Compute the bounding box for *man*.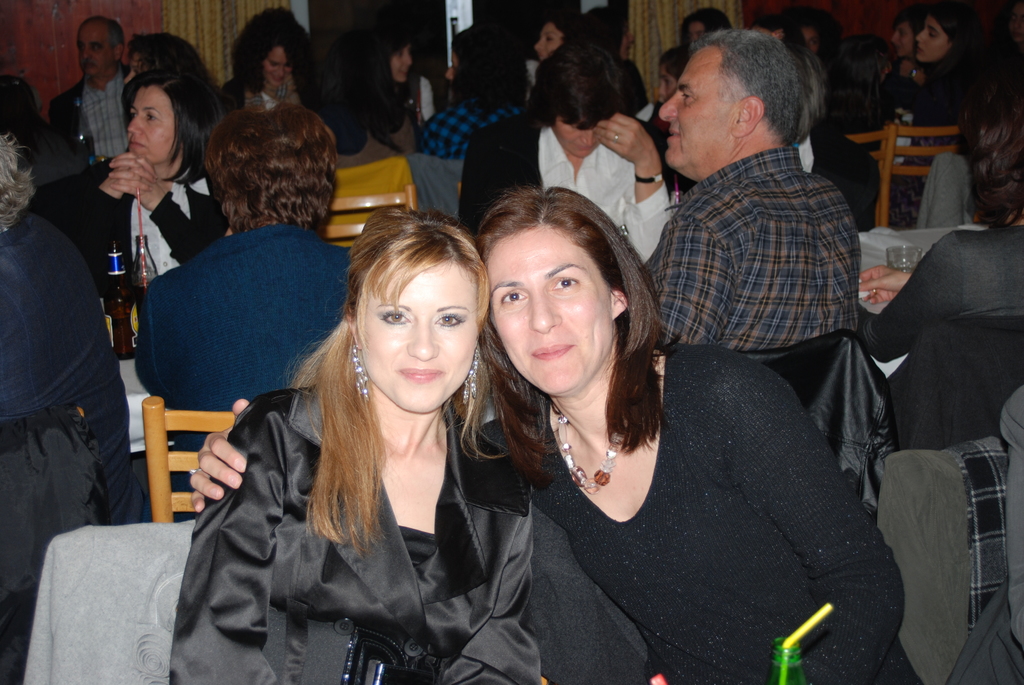
pyautogui.locateOnScreen(642, 29, 860, 352).
